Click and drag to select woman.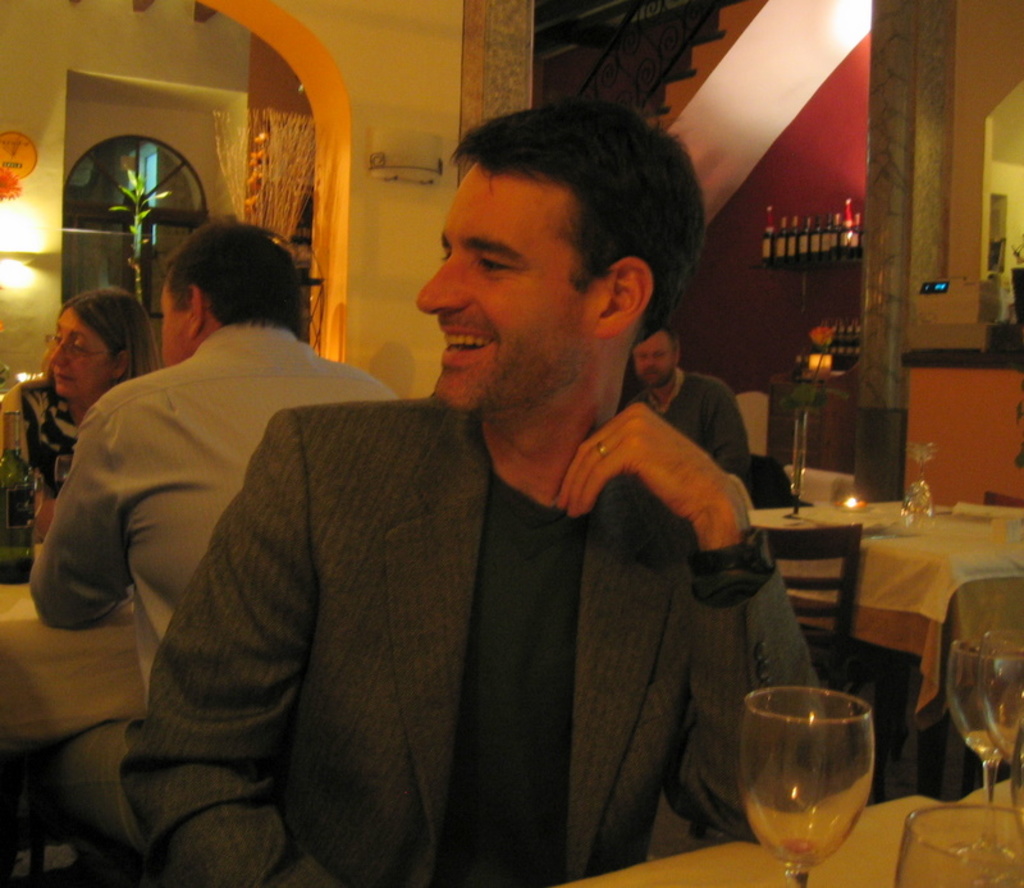
Selection: (5,292,152,549).
